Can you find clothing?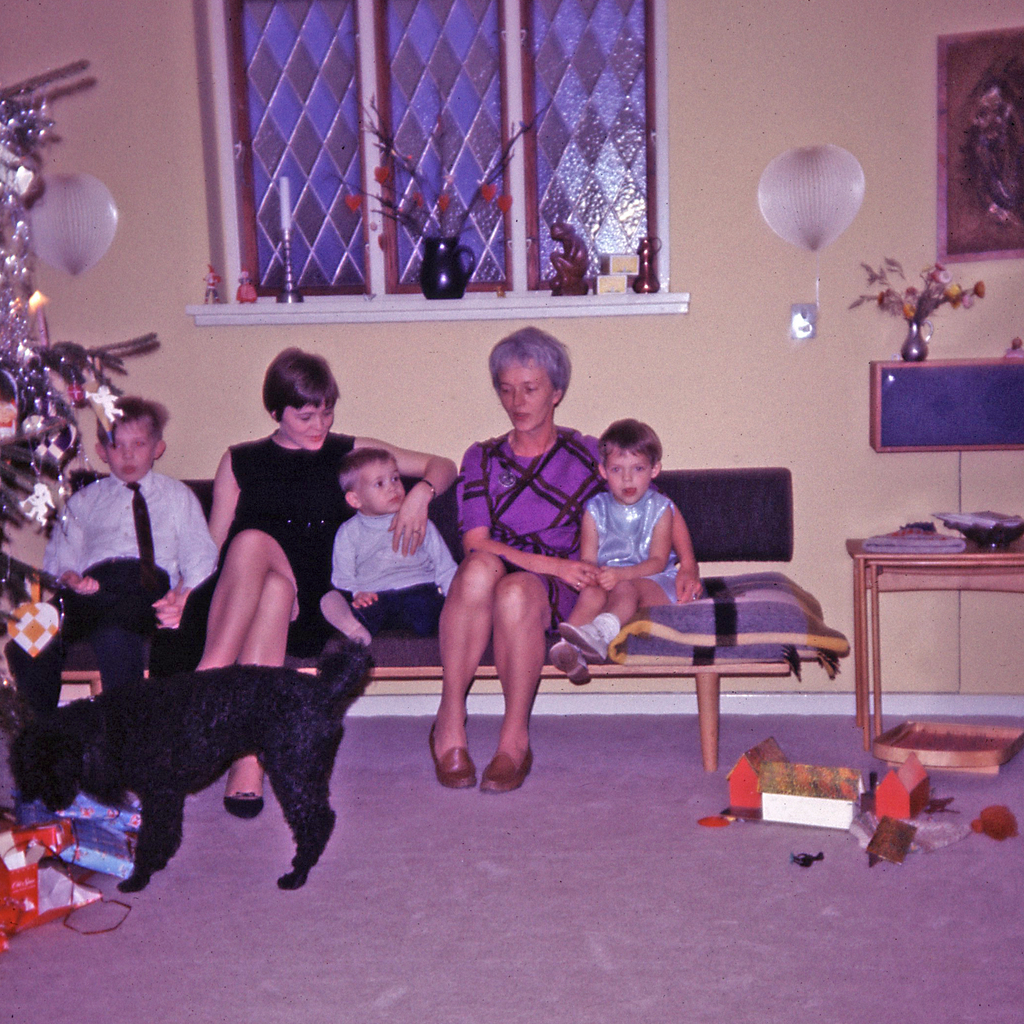
Yes, bounding box: detection(449, 435, 614, 639).
